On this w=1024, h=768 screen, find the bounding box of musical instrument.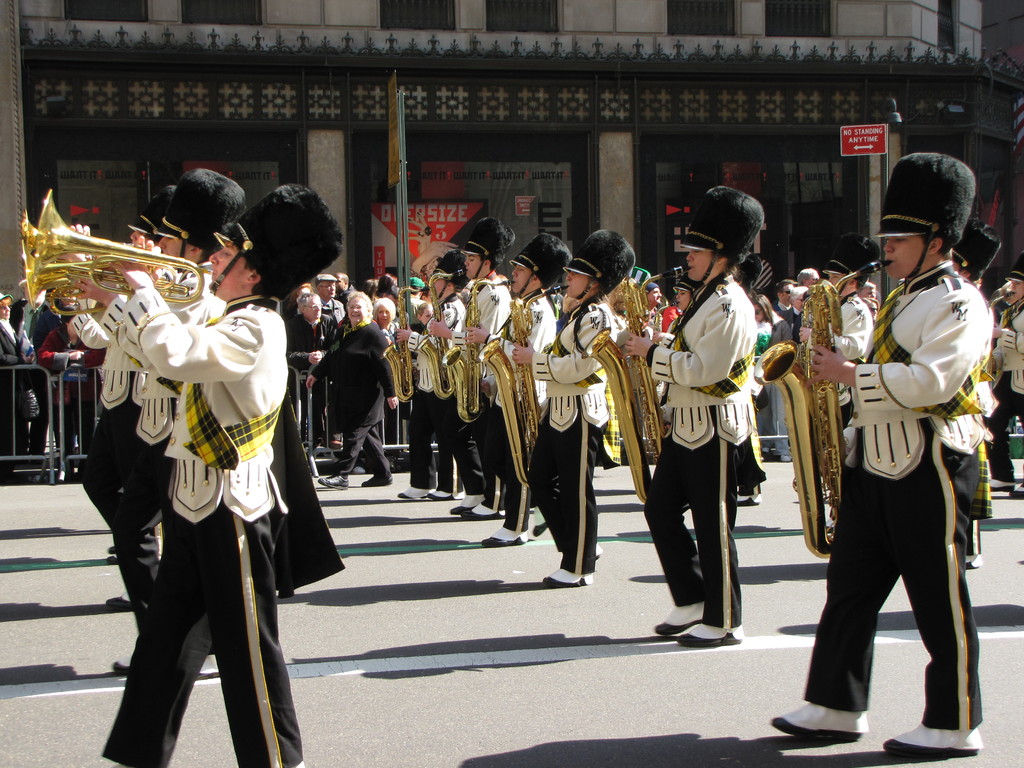
Bounding box: 988, 280, 1014, 387.
